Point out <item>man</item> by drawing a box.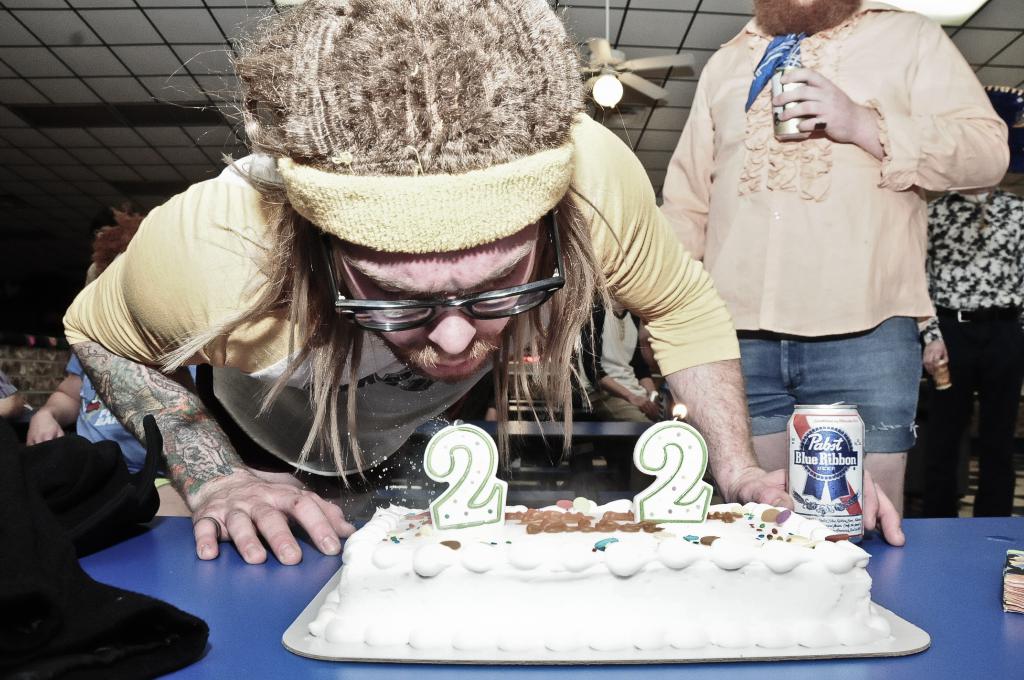
pyautogui.locateOnScreen(0, 366, 25, 424).
